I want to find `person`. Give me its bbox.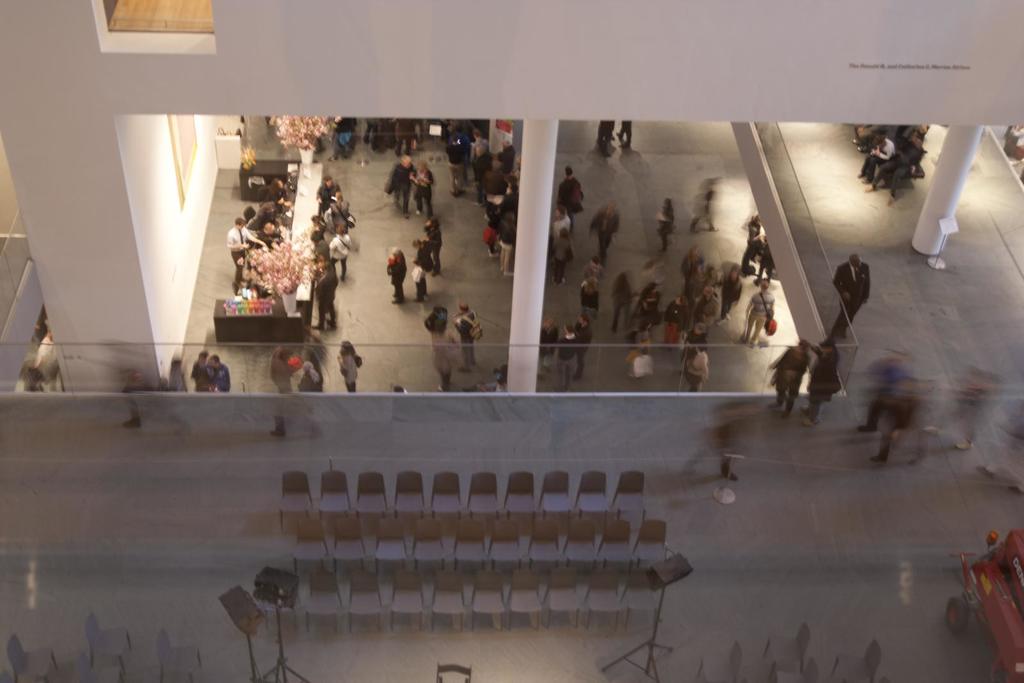
BBox(296, 342, 329, 398).
